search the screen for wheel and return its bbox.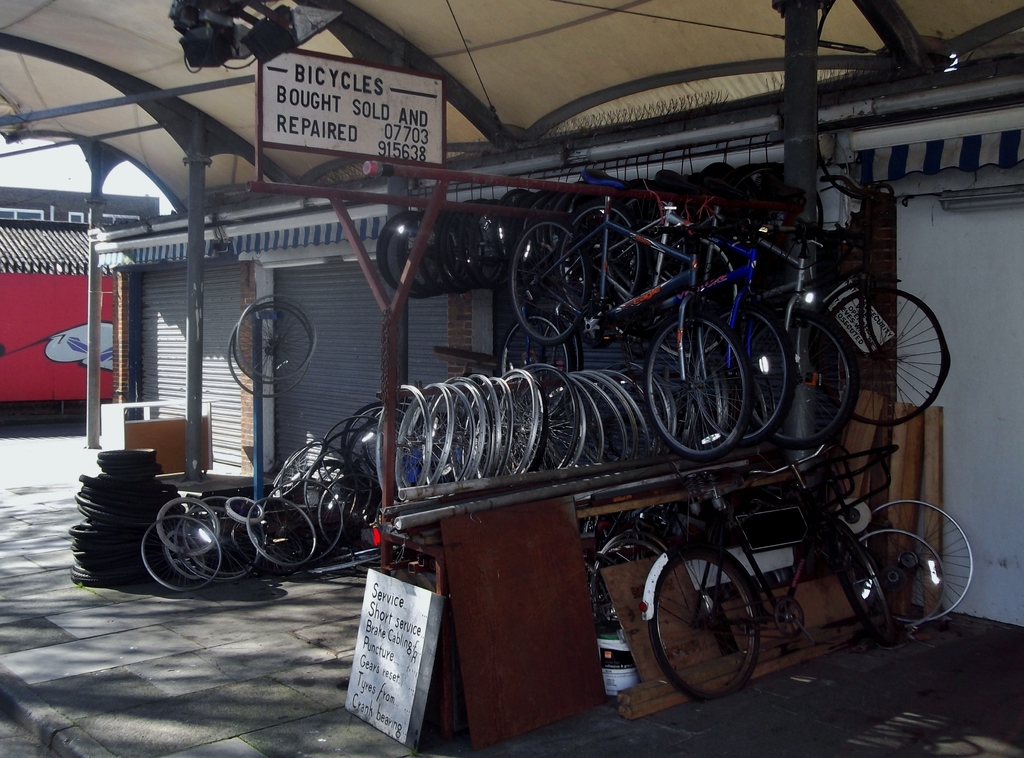
Found: bbox(835, 515, 893, 648).
